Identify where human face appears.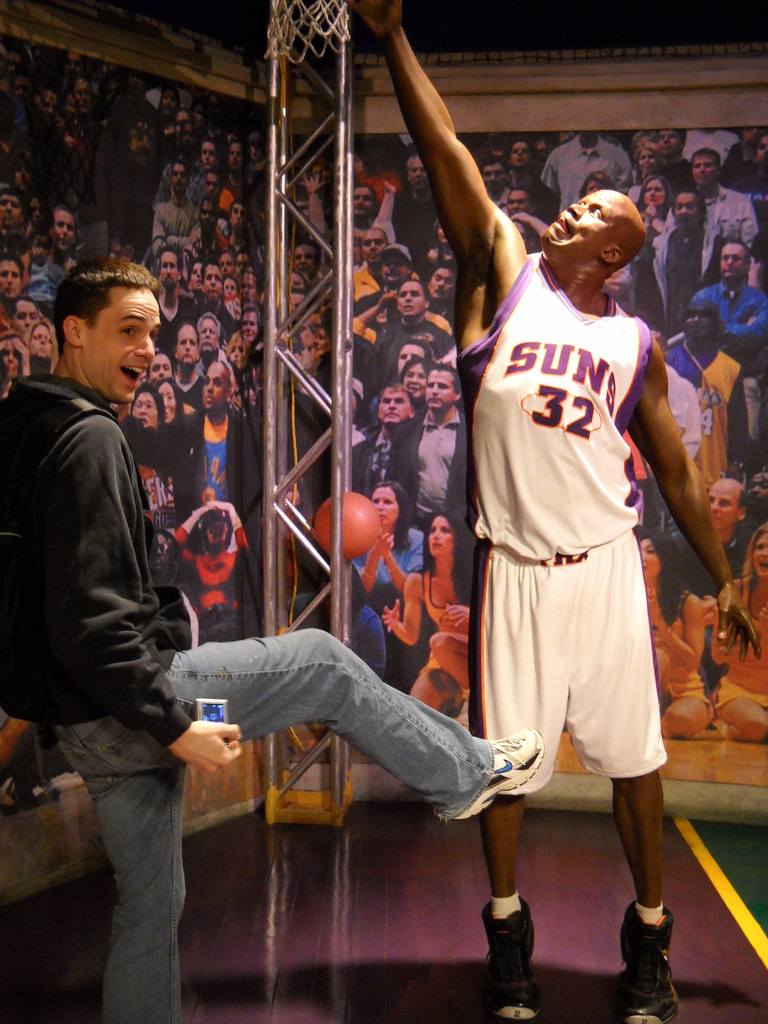
Appears at (684, 313, 717, 337).
